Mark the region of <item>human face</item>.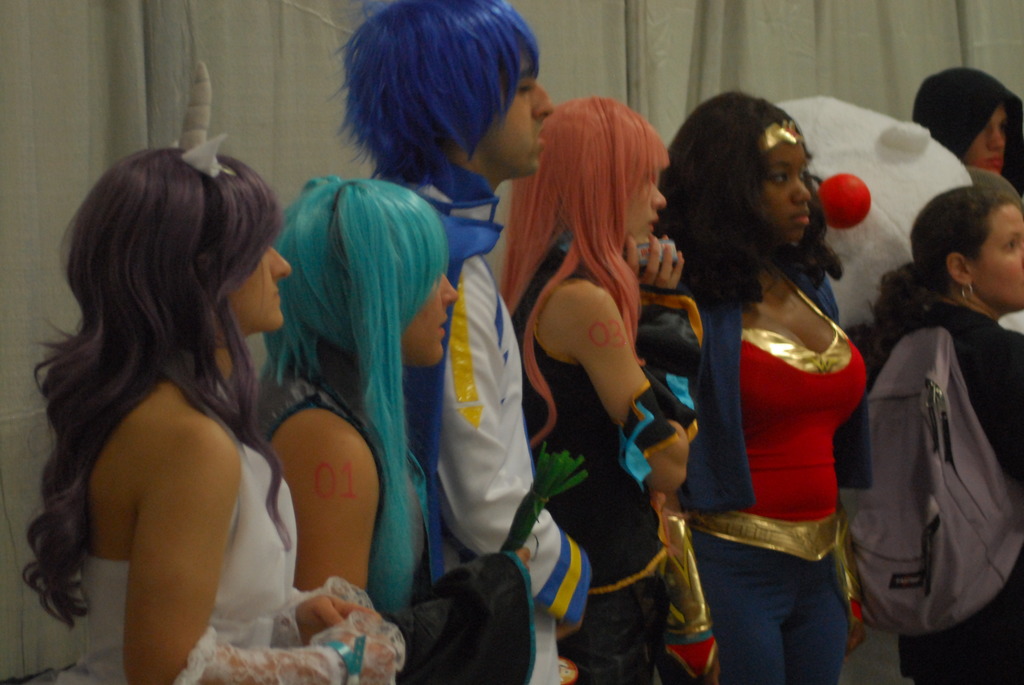
Region: bbox=[226, 239, 296, 335].
